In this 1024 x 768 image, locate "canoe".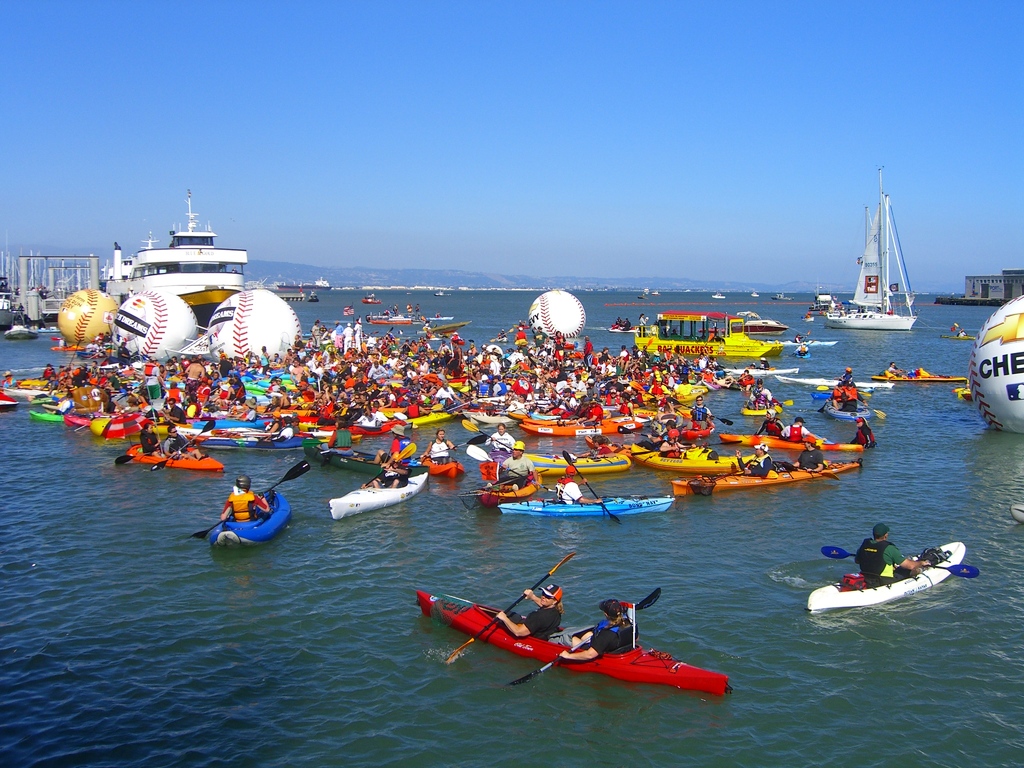
Bounding box: (left=527, top=449, right=627, bottom=478).
